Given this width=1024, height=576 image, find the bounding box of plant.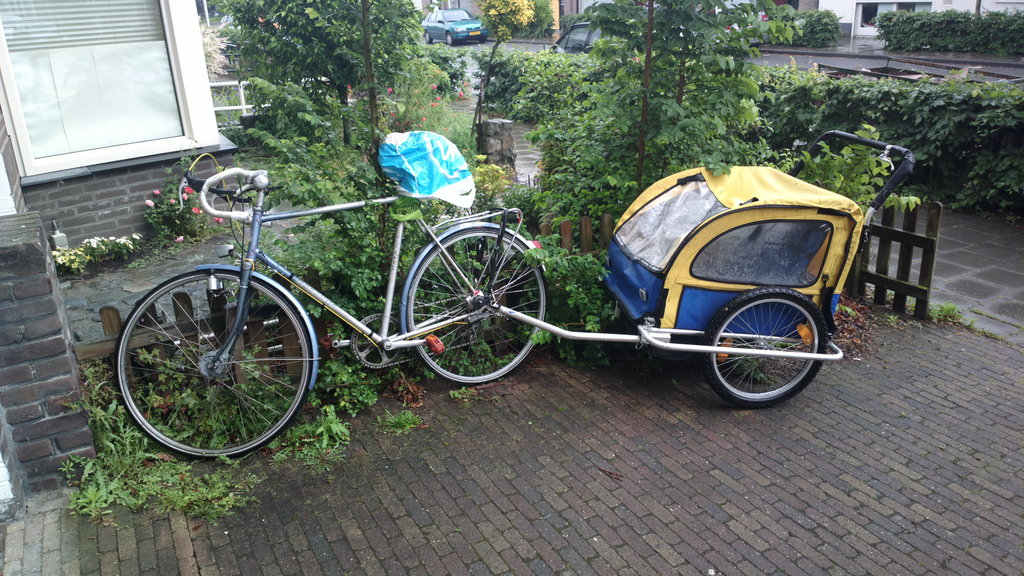
[312,403,351,450].
